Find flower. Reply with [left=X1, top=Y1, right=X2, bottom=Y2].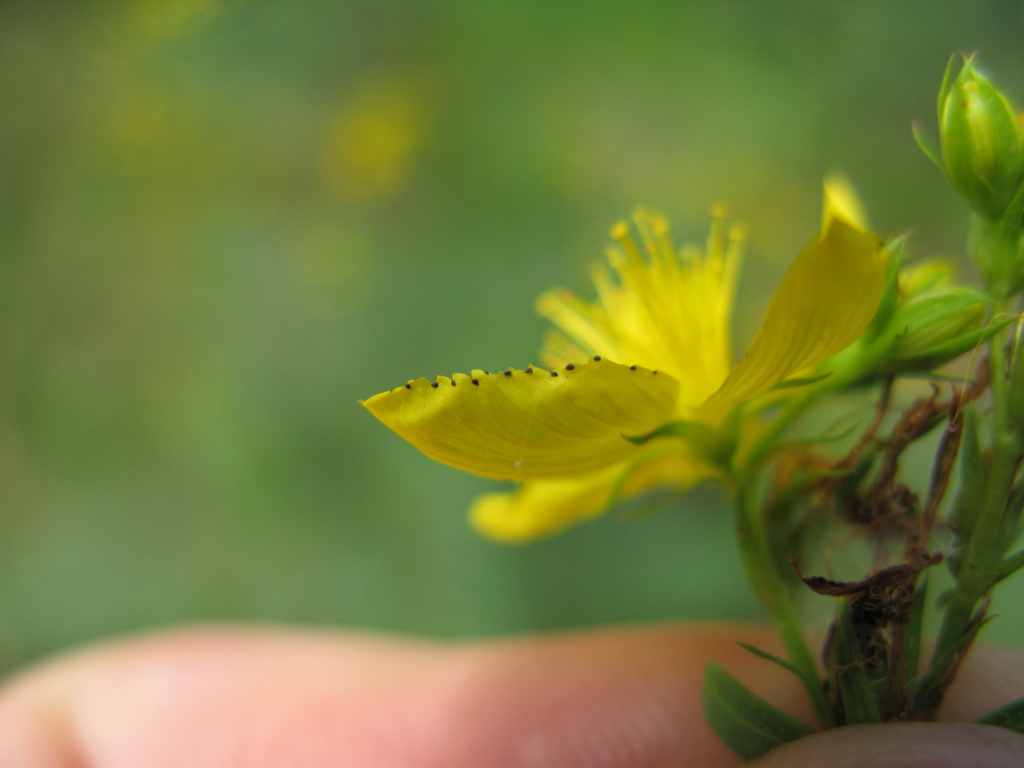
[left=383, top=180, right=872, bottom=593].
